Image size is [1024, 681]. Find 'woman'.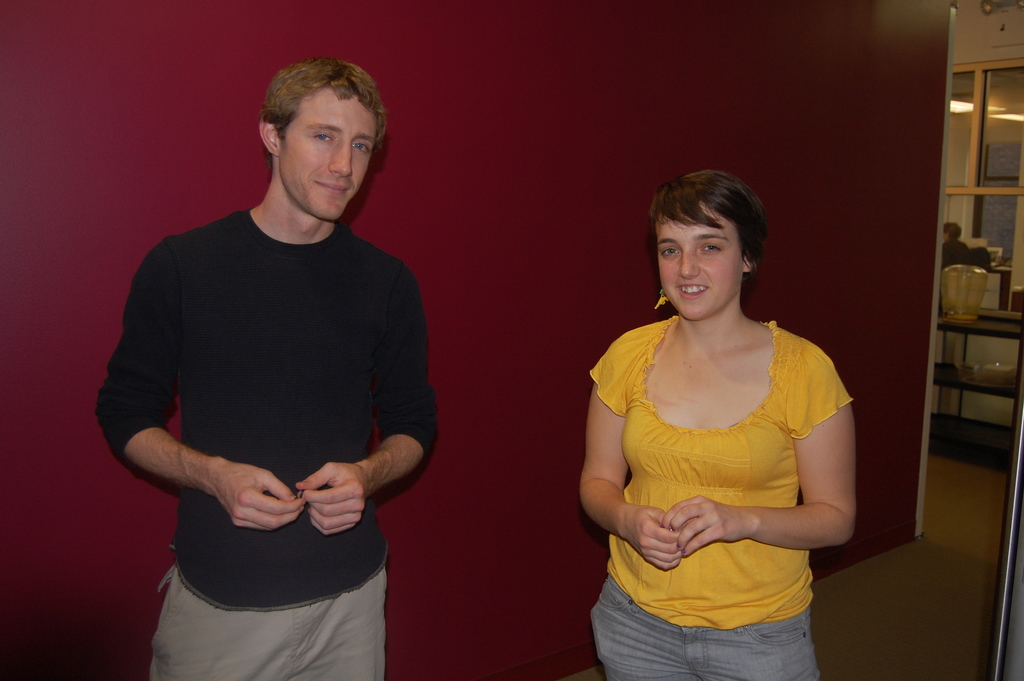
(592,168,870,663).
